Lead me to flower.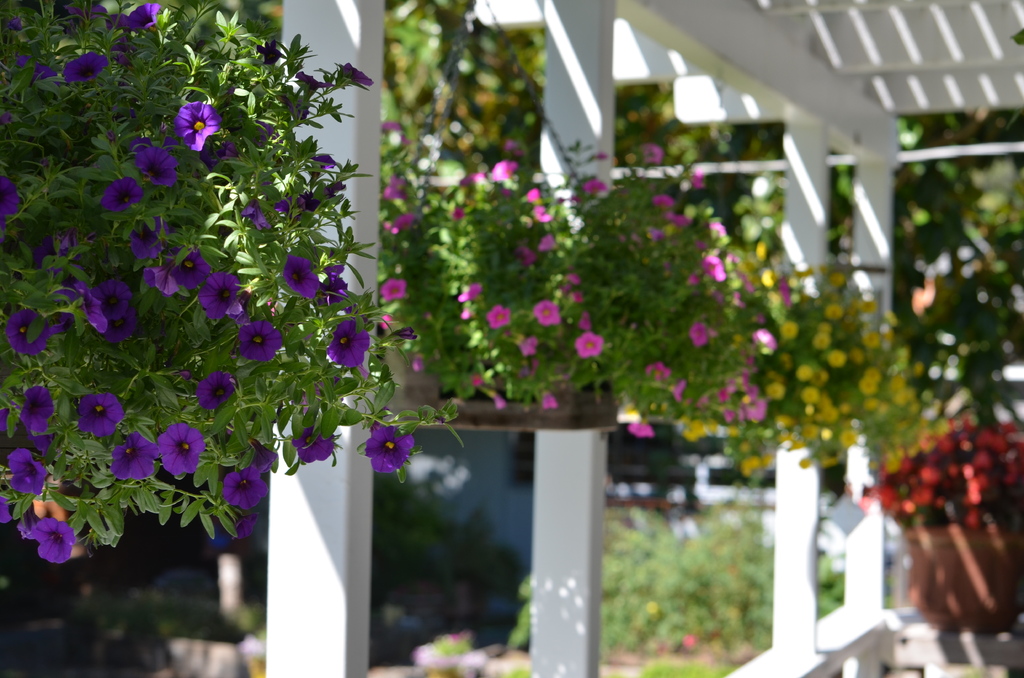
Lead to 718, 387, 731, 405.
